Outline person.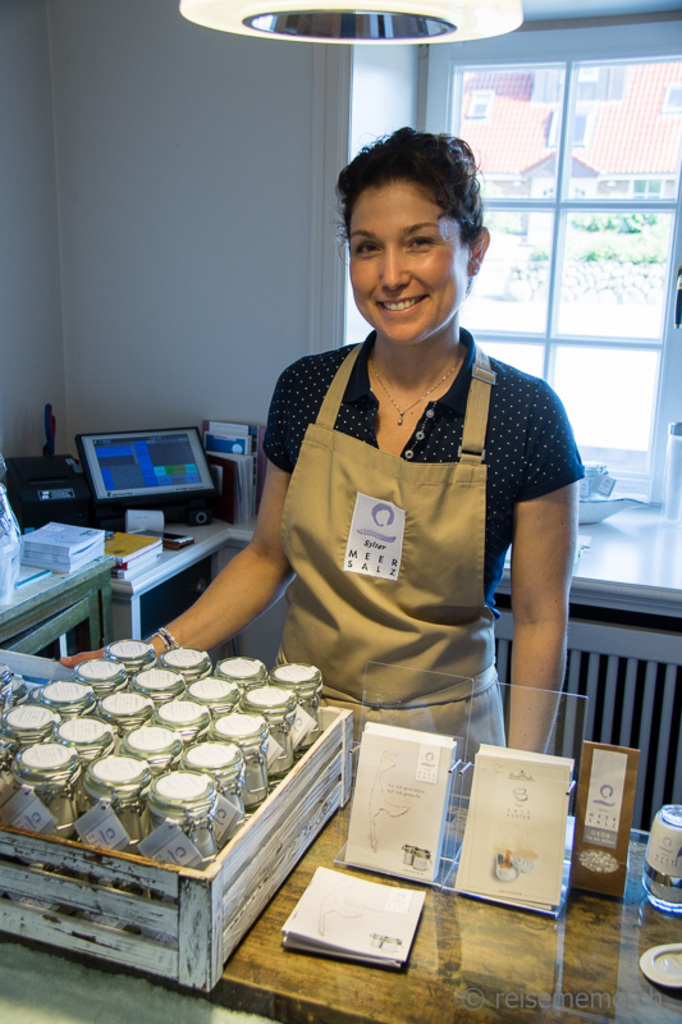
Outline: <box>228,92,585,774</box>.
